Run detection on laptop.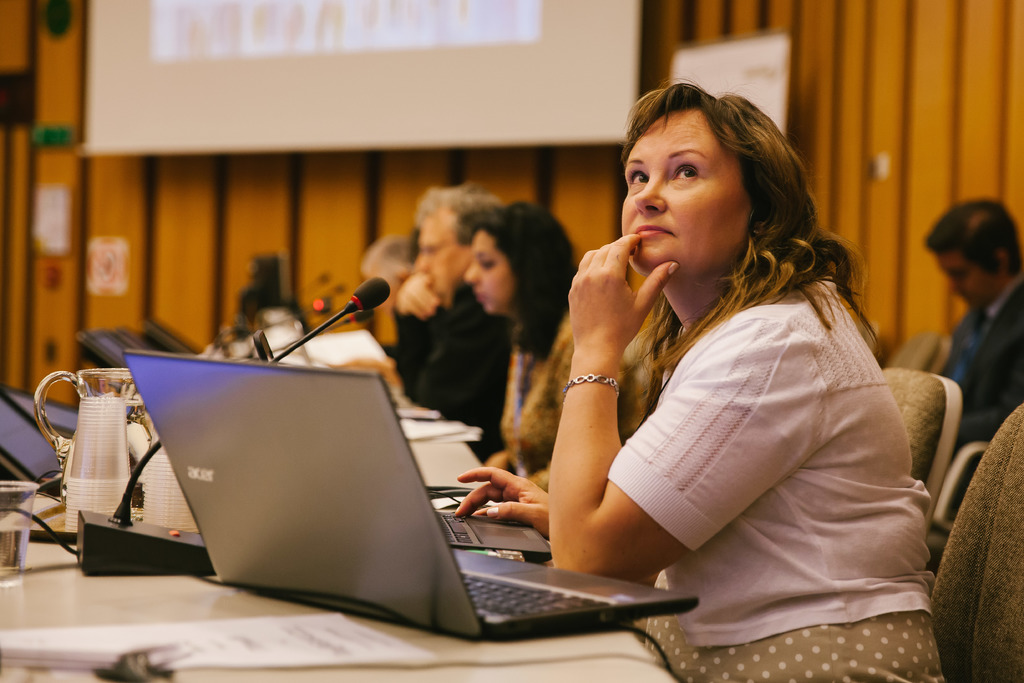
Result: box(436, 512, 552, 563).
